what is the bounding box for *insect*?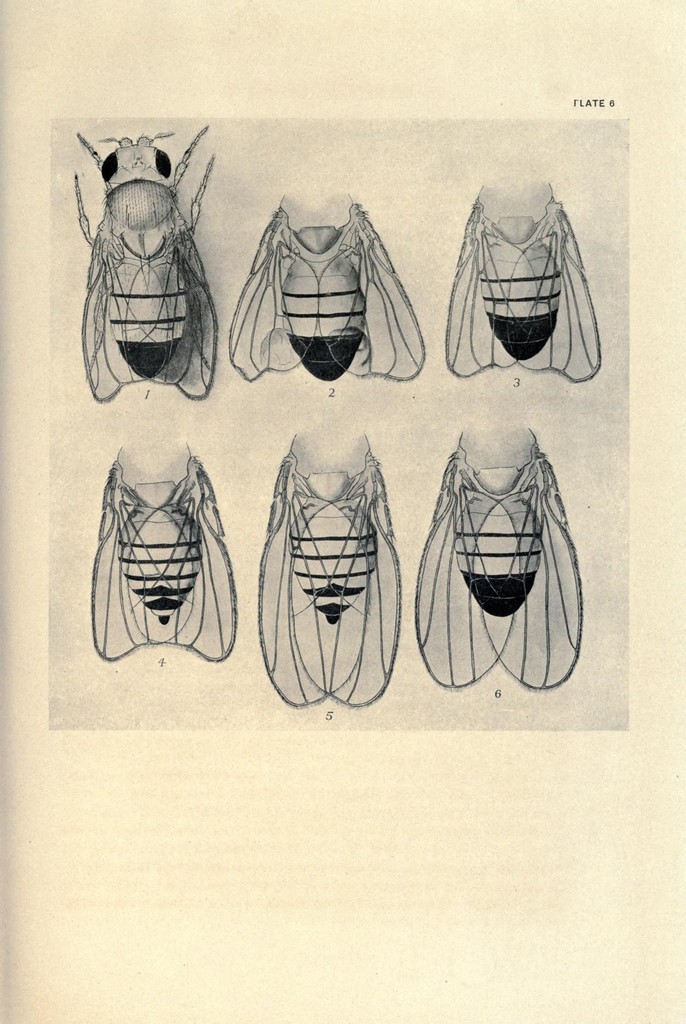
left=83, top=455, right=242, bottom=667.
